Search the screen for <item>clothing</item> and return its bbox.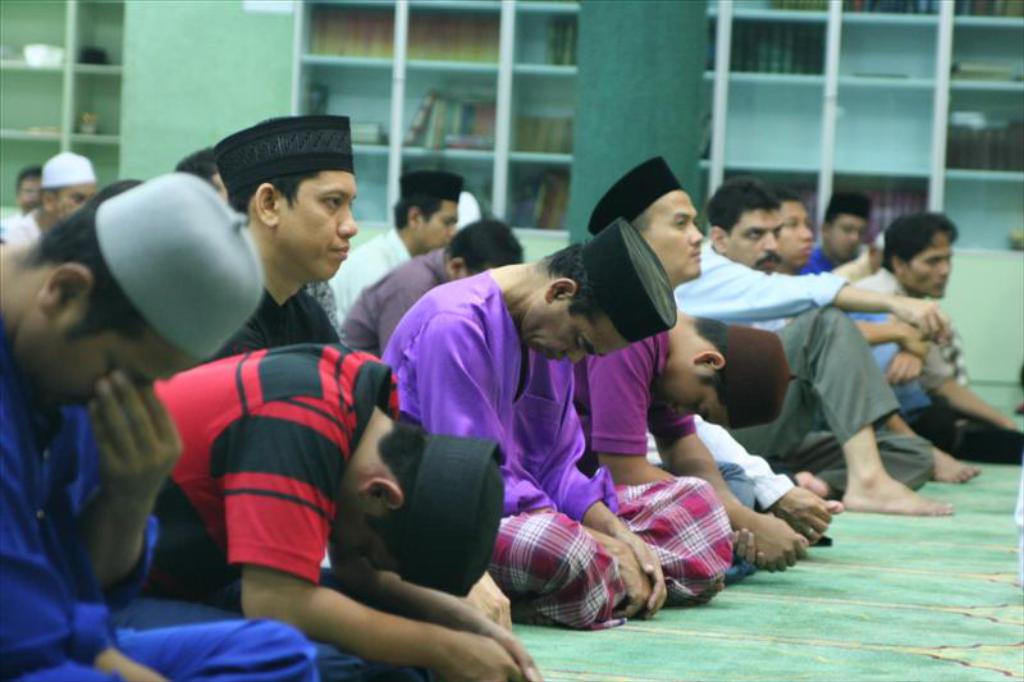
Found: [328,246,445,353].
